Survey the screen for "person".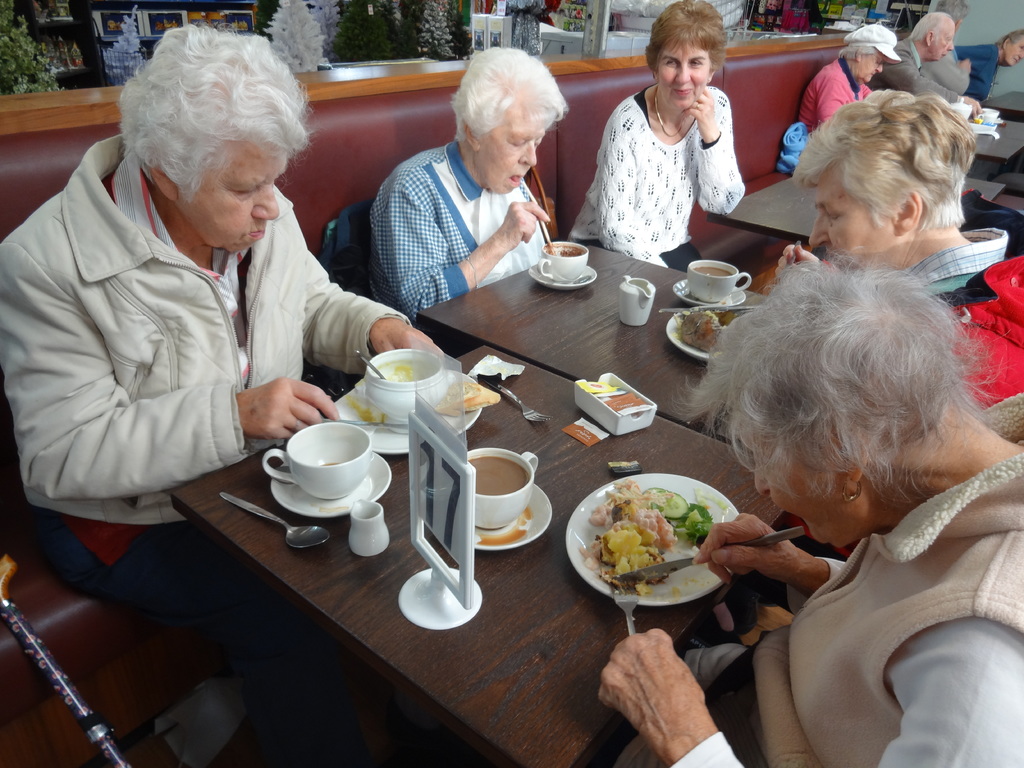
Survey found: (954, 31, 1023, 104).
